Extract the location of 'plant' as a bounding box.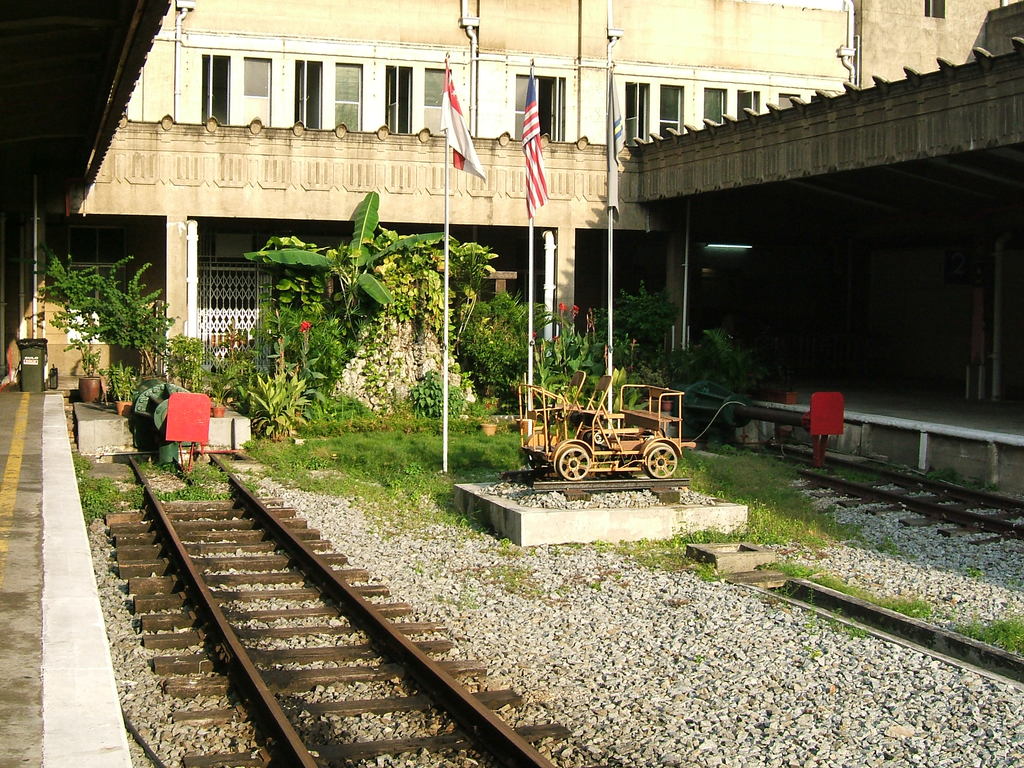
x1=166, y1=324, x2=209, y2=382.
